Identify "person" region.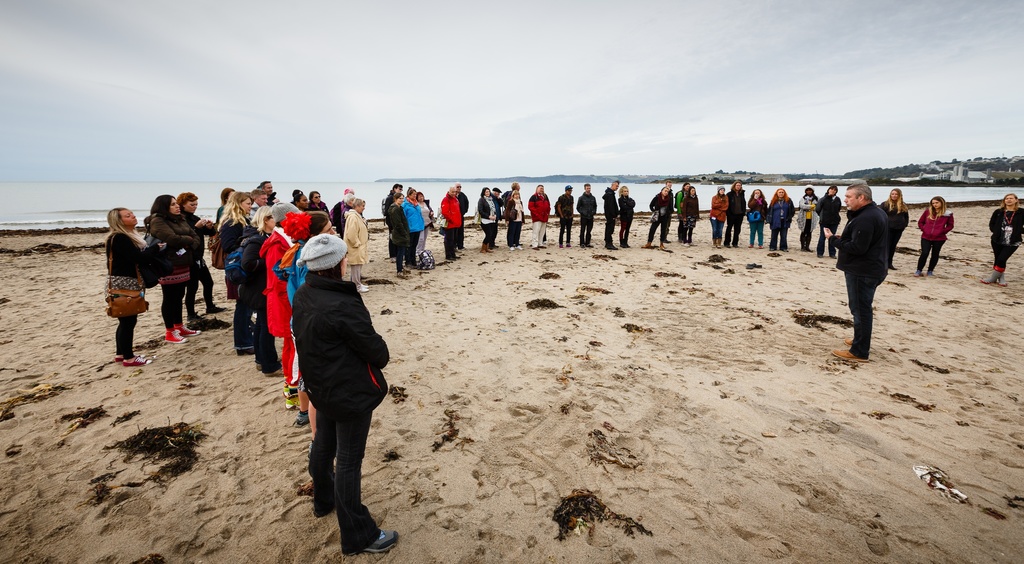
Region: rect(327, 186, 357, 232).
